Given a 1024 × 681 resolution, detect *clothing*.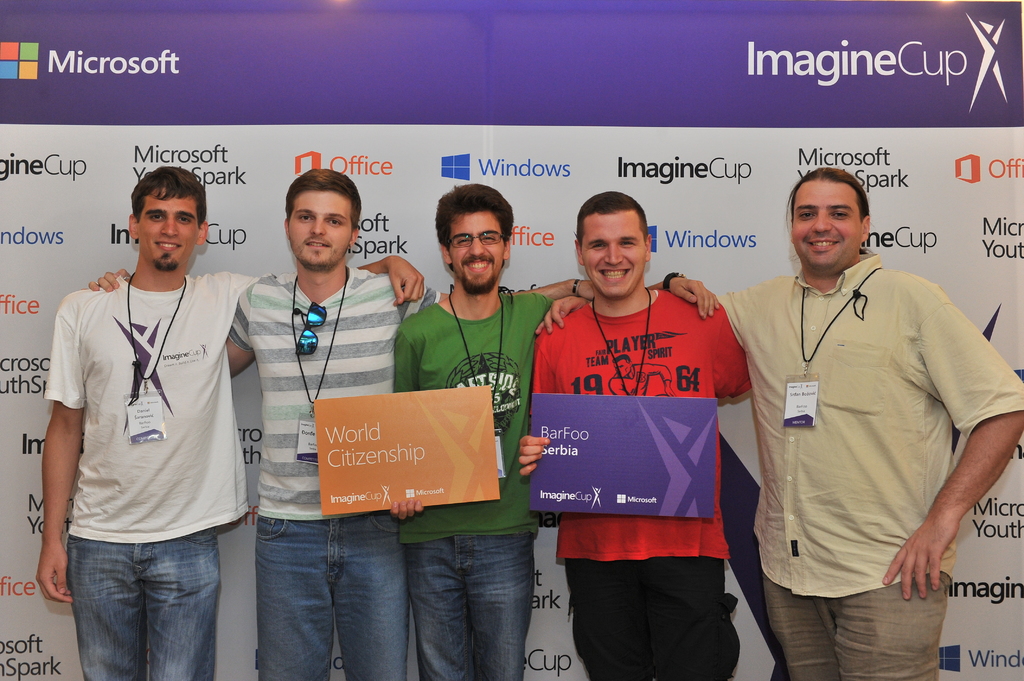
crop(228, 271, 444, 522).
